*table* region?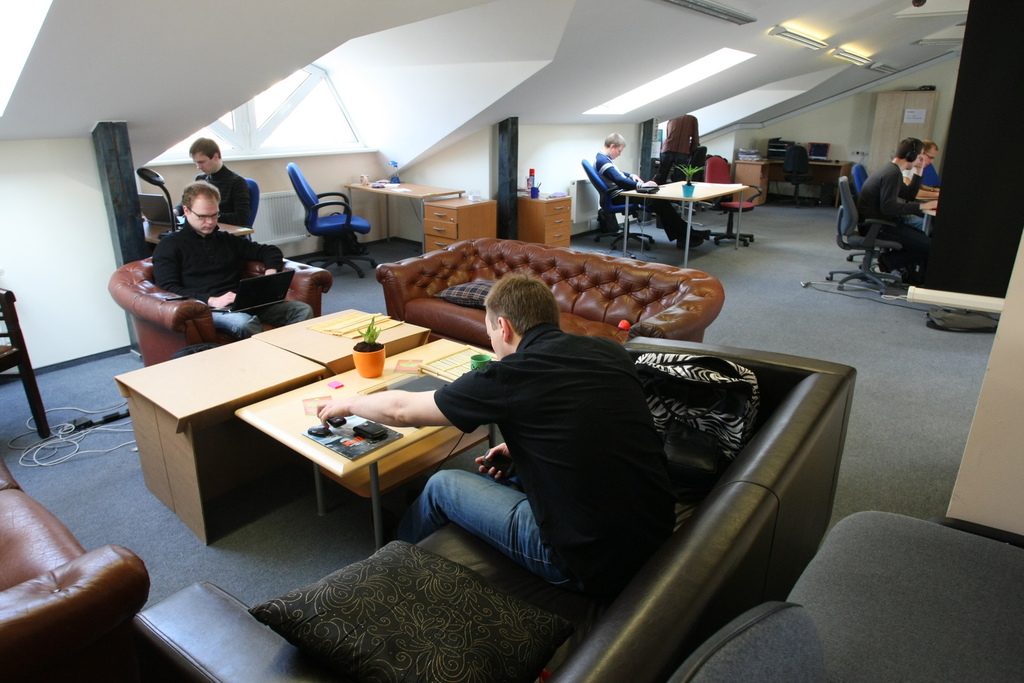
BBox(343, 176, 465, 257)
